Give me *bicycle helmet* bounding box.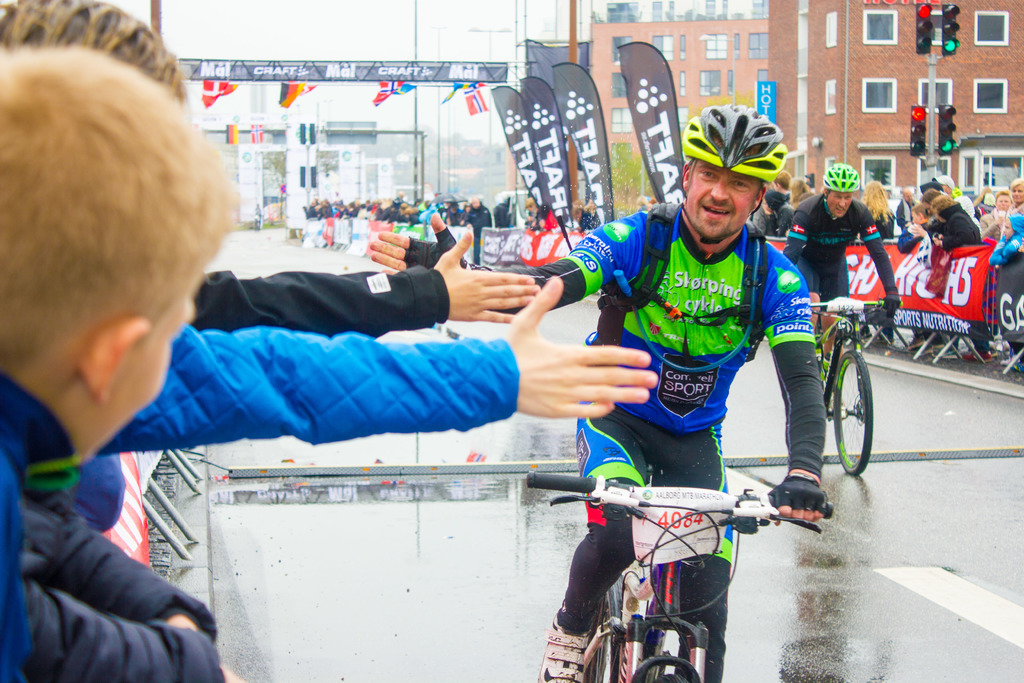
824,164,863,196.
